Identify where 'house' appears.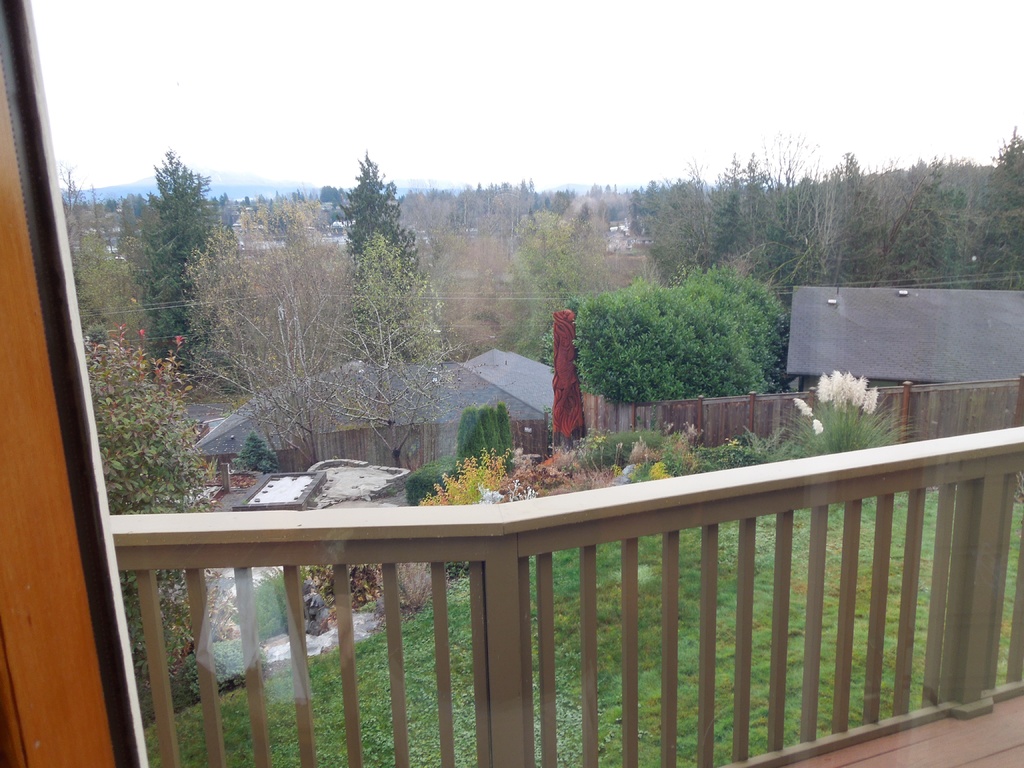
Appears at {"left": 778, "top": 274, "right": 1023, "bottom": 399}.
